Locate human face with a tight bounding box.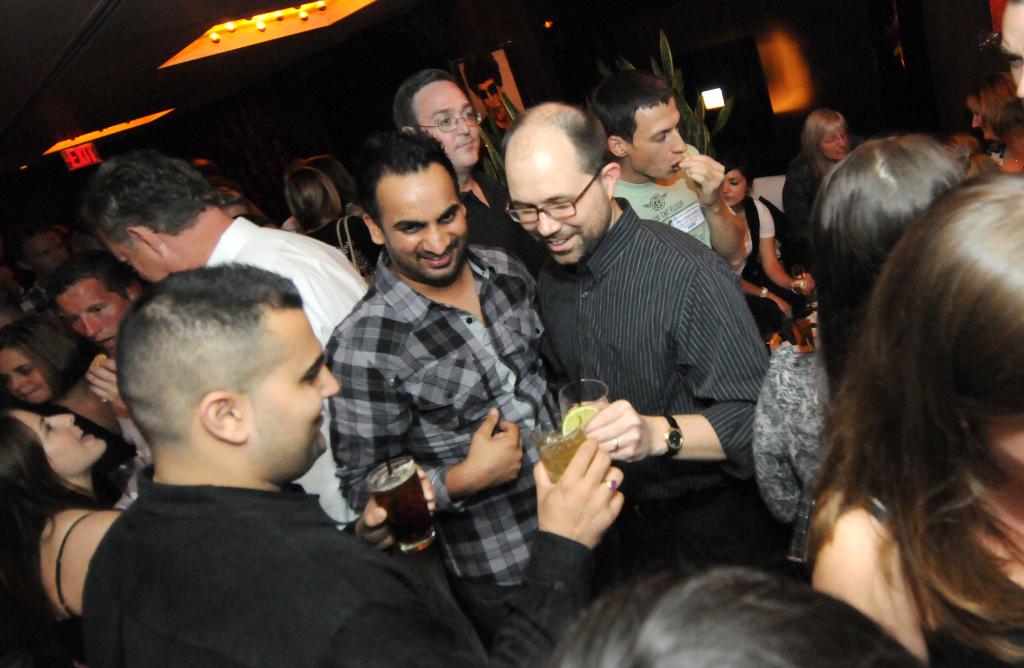
l=24, t=229, r=71, b=281.
